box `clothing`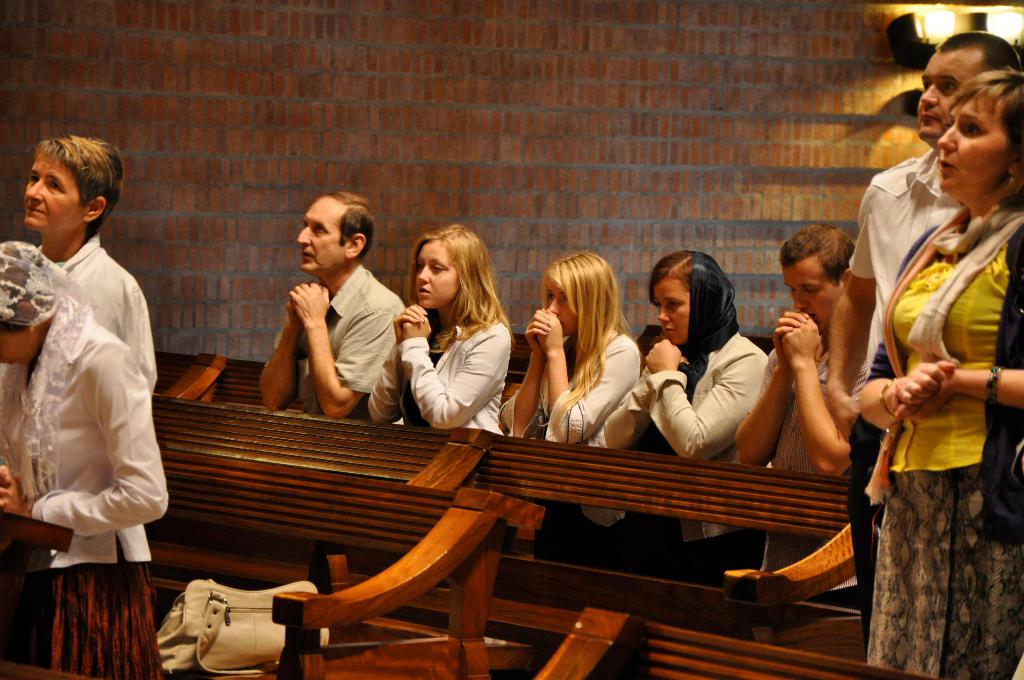
(845,145,970,660)
